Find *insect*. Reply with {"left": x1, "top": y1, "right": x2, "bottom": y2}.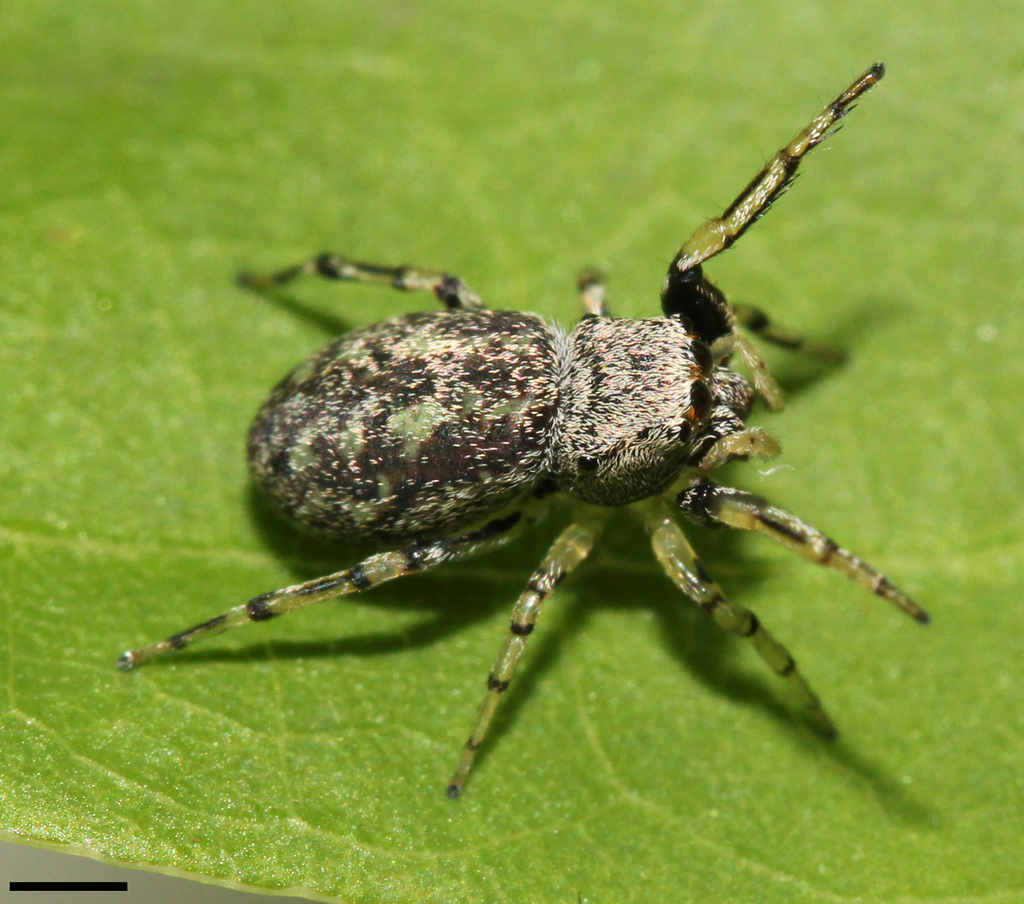
{"left": 118, "top": 58, "right": 938, "bottom": 806}.
